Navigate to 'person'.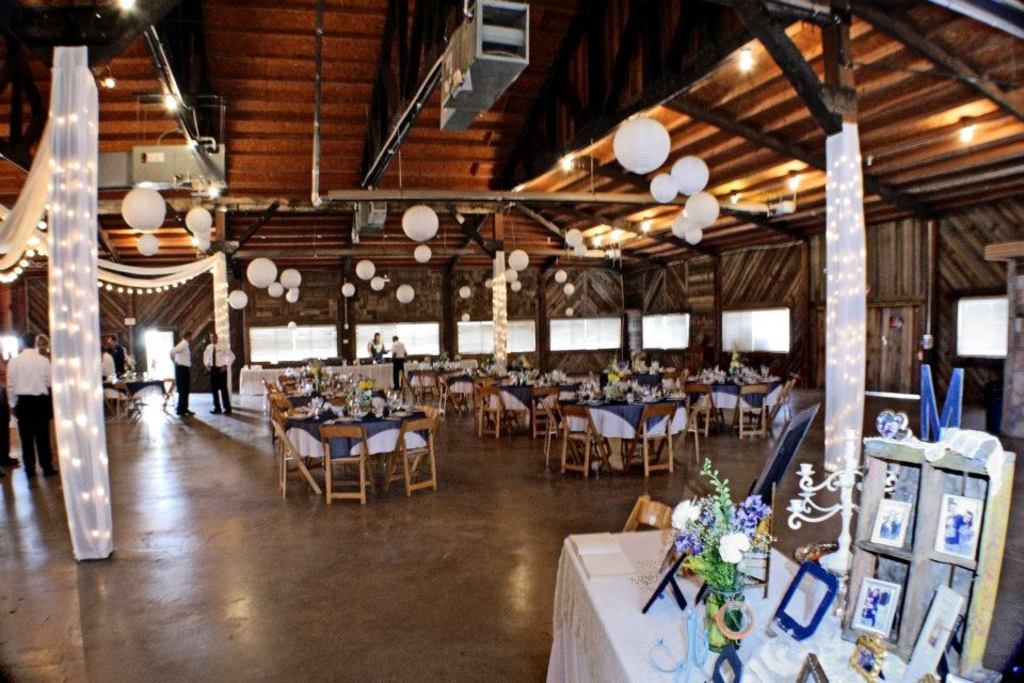
Navigation target: locate(6, 333, 49, 476).
